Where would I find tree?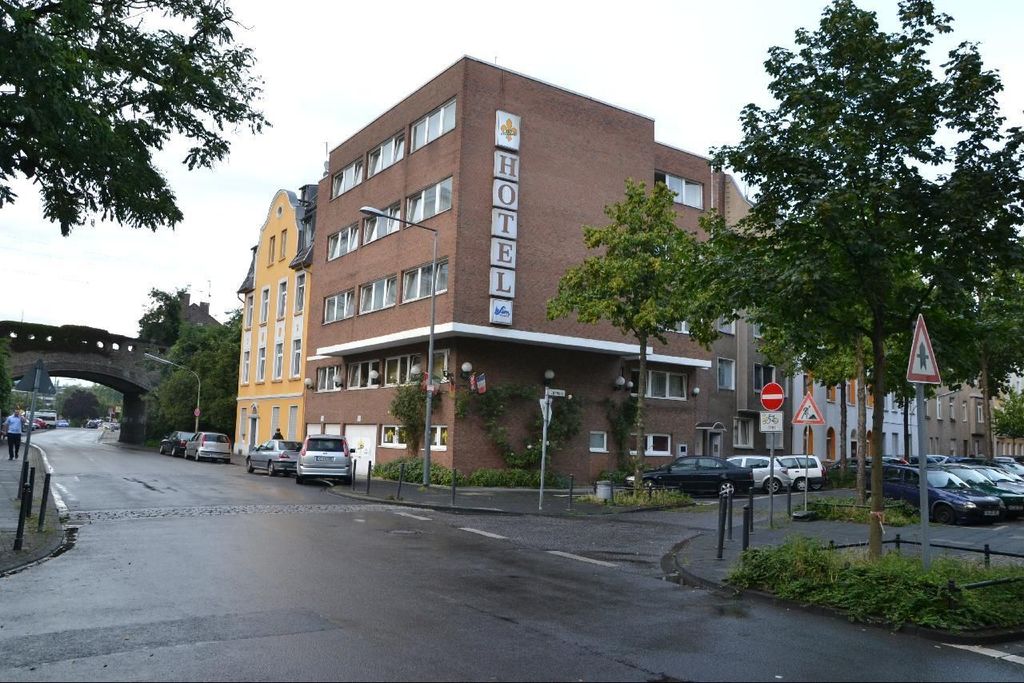
At <box>0,0,270,208</box>.
